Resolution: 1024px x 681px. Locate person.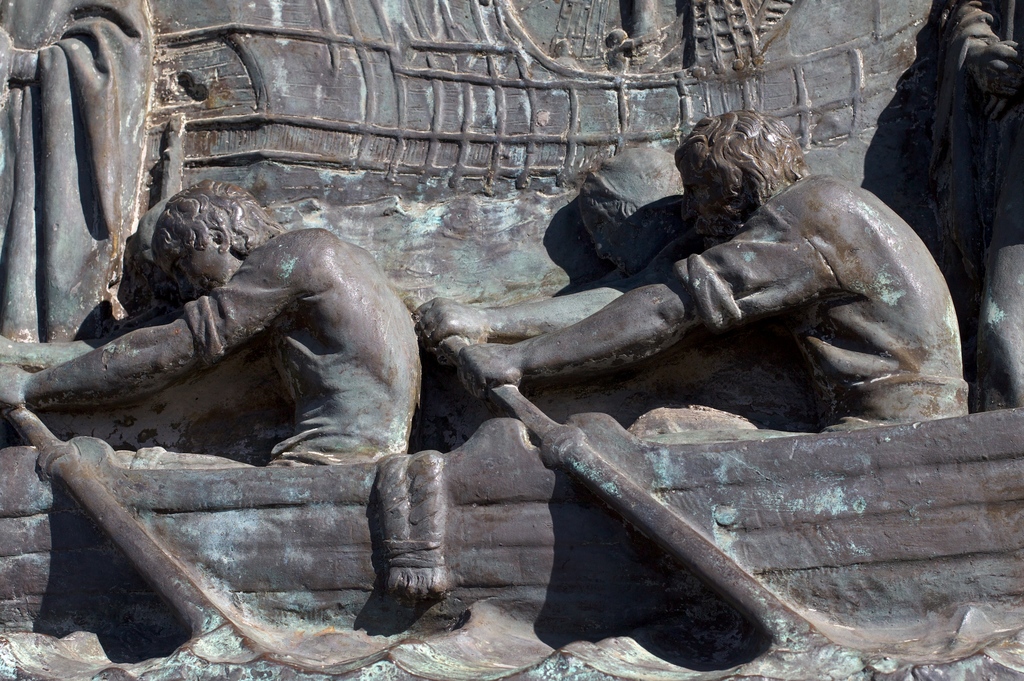
{"x1": 404, "y1": 143, "x2": 834, "y2": 444}.
